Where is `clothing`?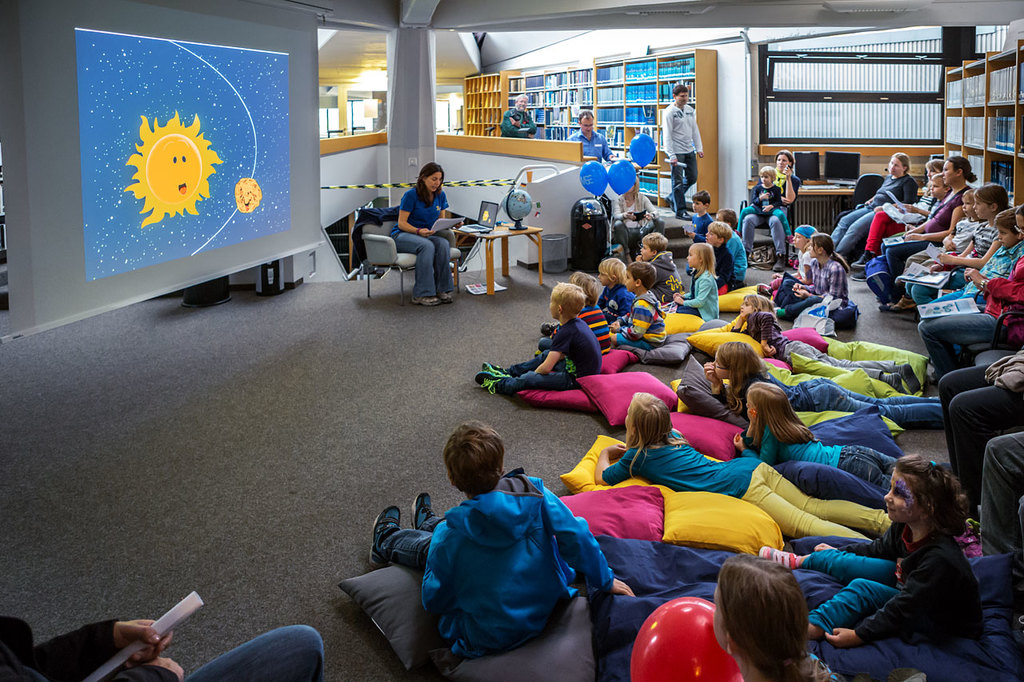
(346,197,402,269).
